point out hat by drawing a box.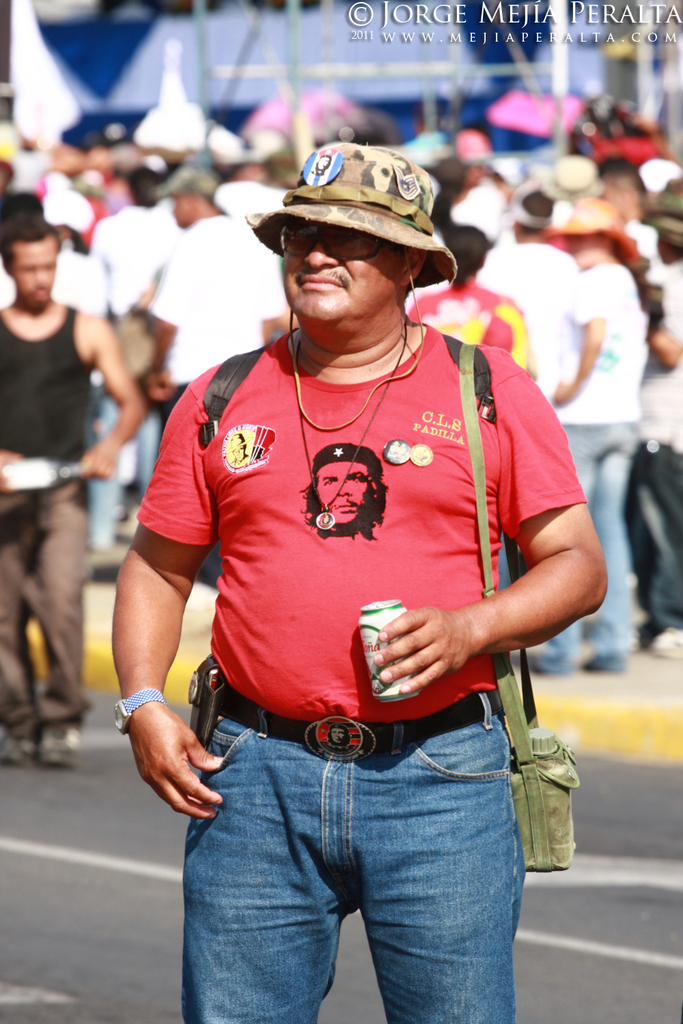
box(541, 196, 639, 268).
